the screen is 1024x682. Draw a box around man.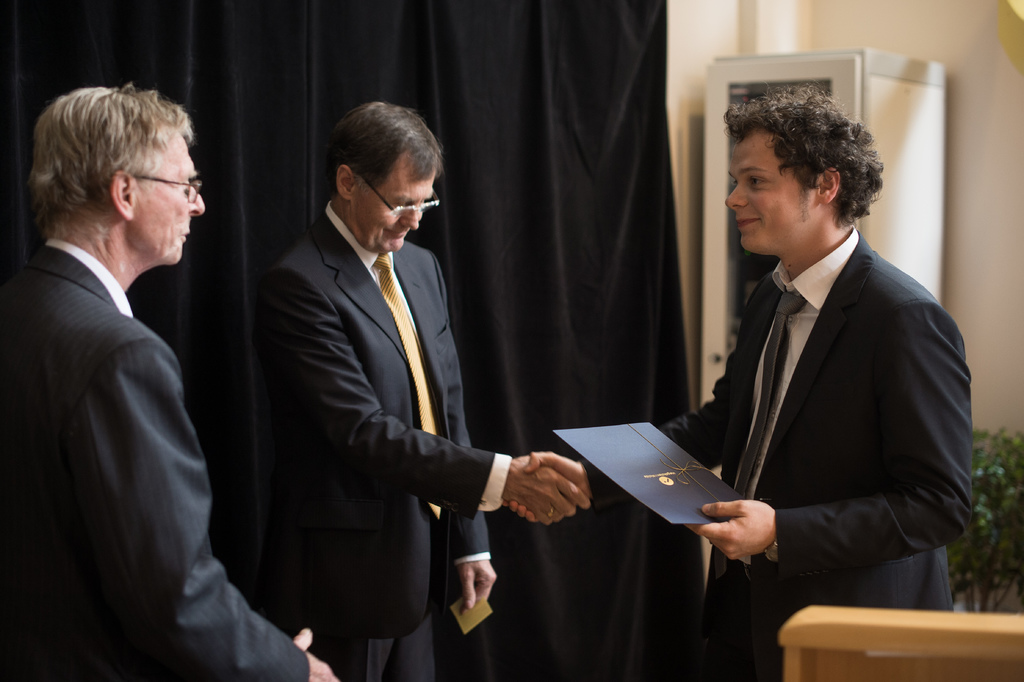
left=504, top=78, right=972, bottom=681.
